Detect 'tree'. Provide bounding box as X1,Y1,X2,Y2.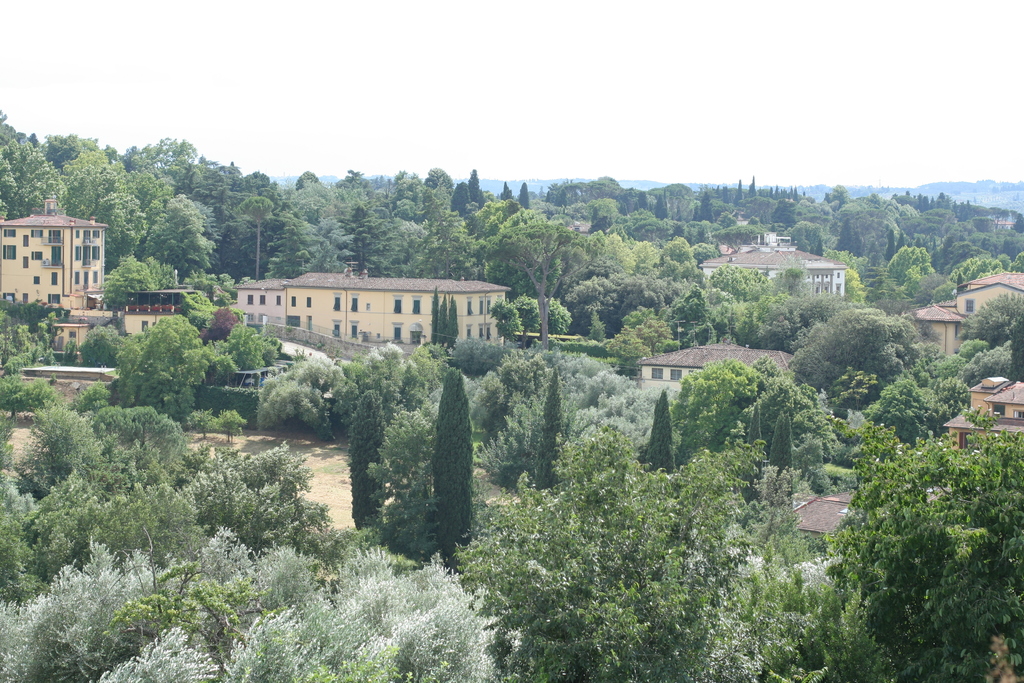
607,306,673,353.
